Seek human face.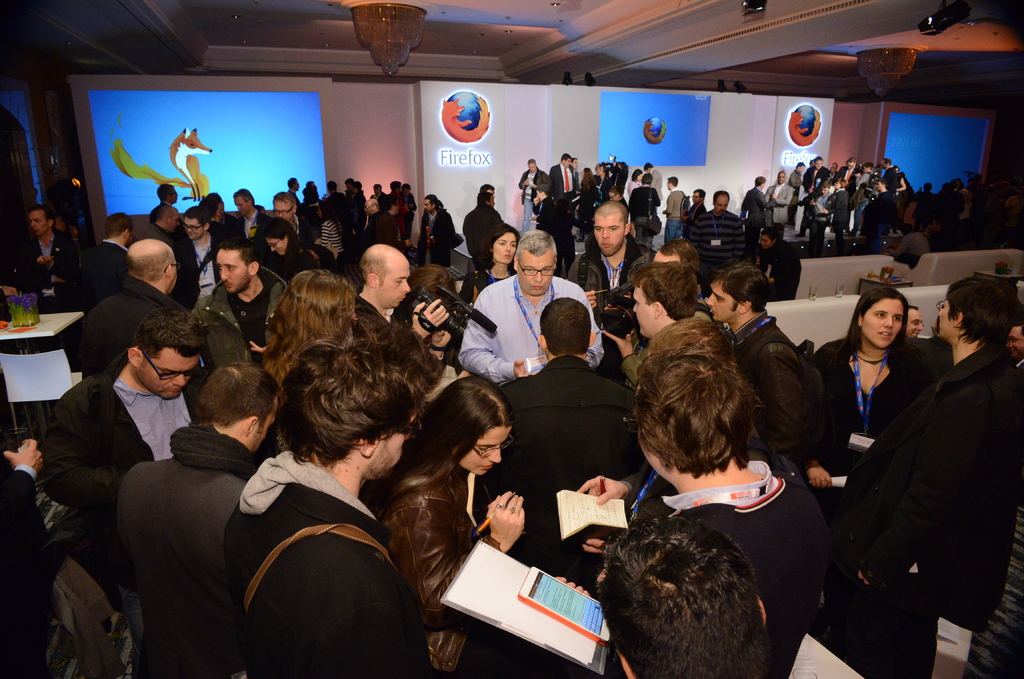
region(567, 156, 571, 167).
